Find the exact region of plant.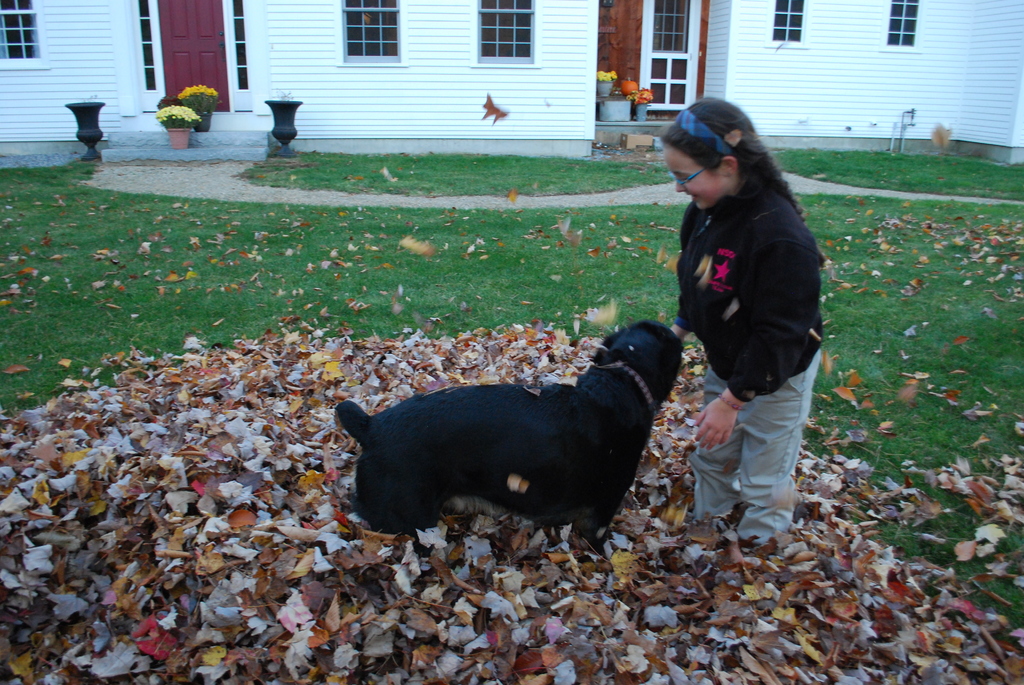
Exact region: 619:72:637:95.
